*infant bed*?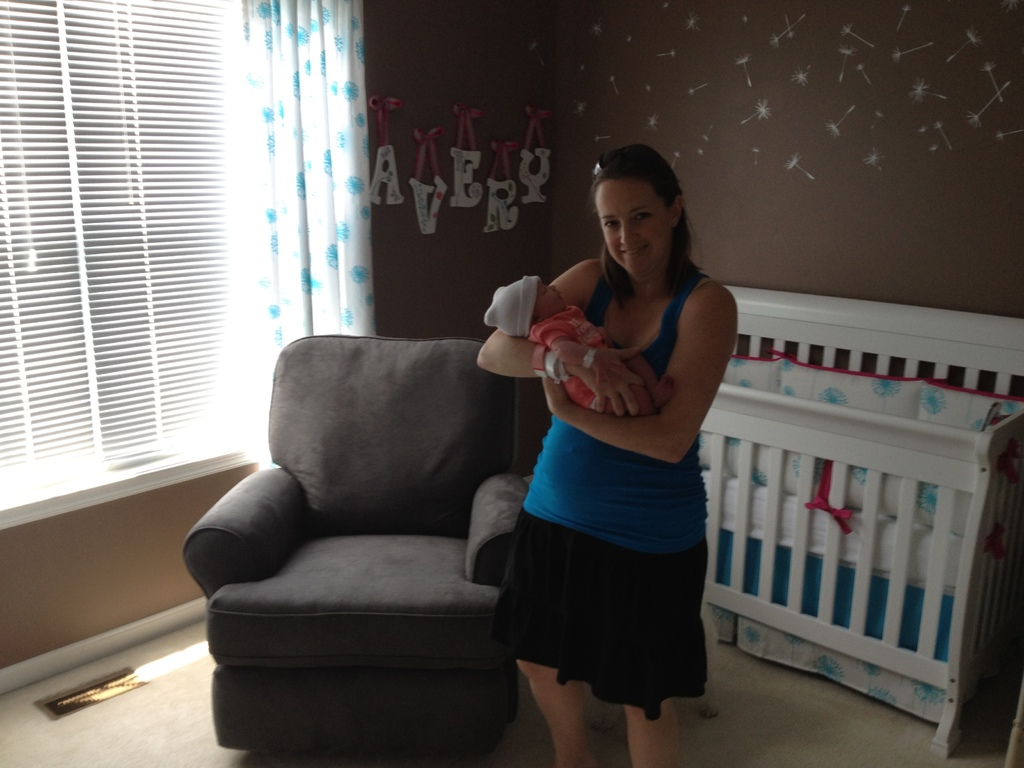
BBox(700, 284, 1023, 760)
